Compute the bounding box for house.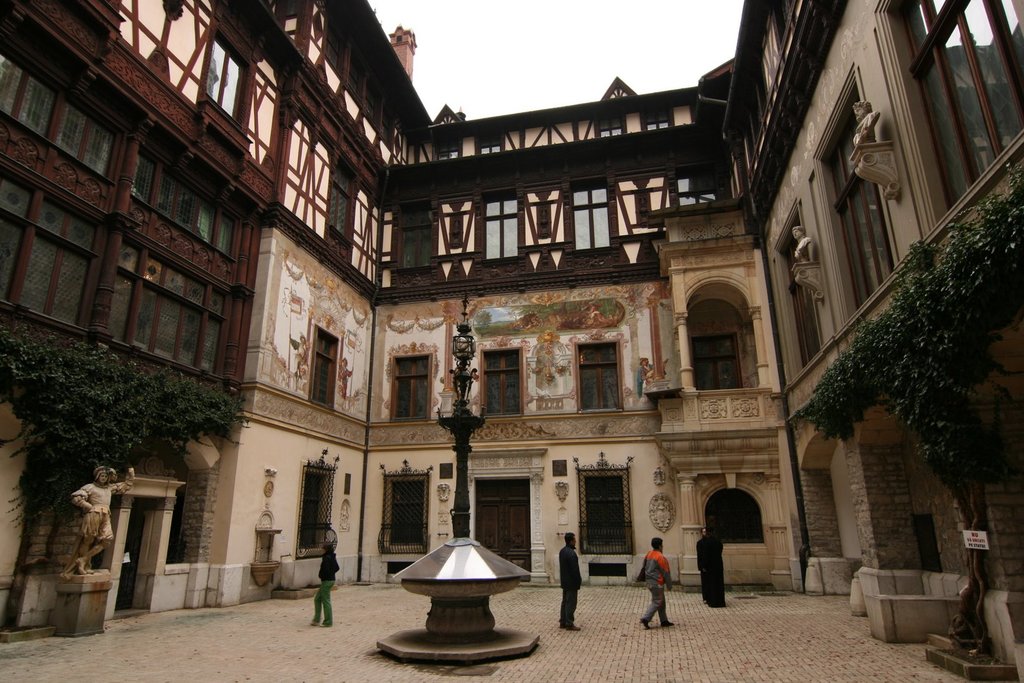
650:0:1023:682.
